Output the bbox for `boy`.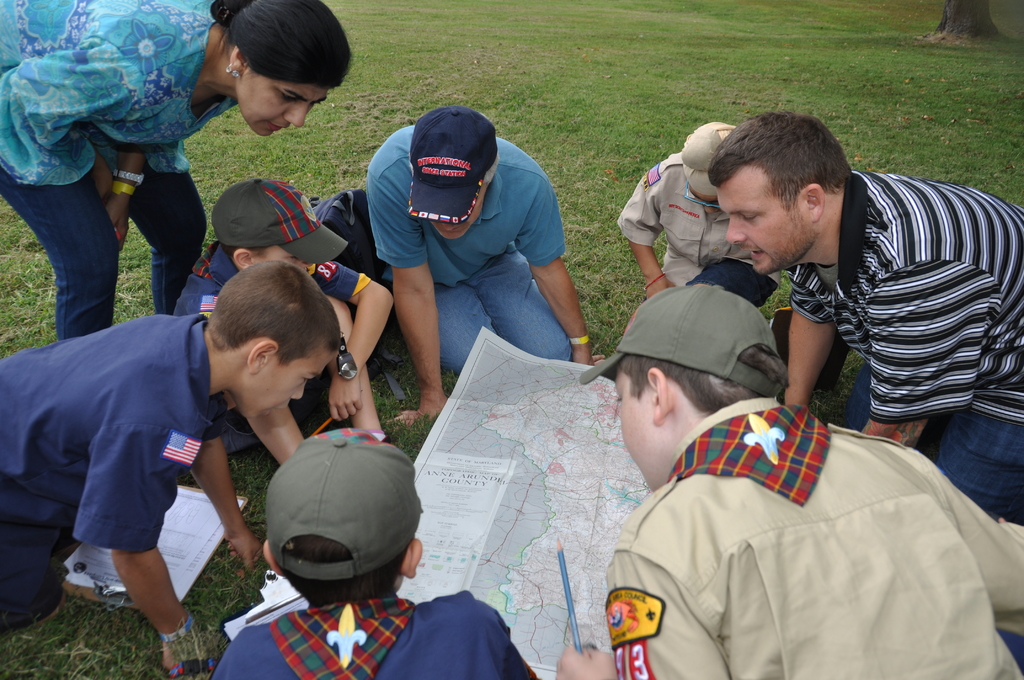
0:268:339:636.
